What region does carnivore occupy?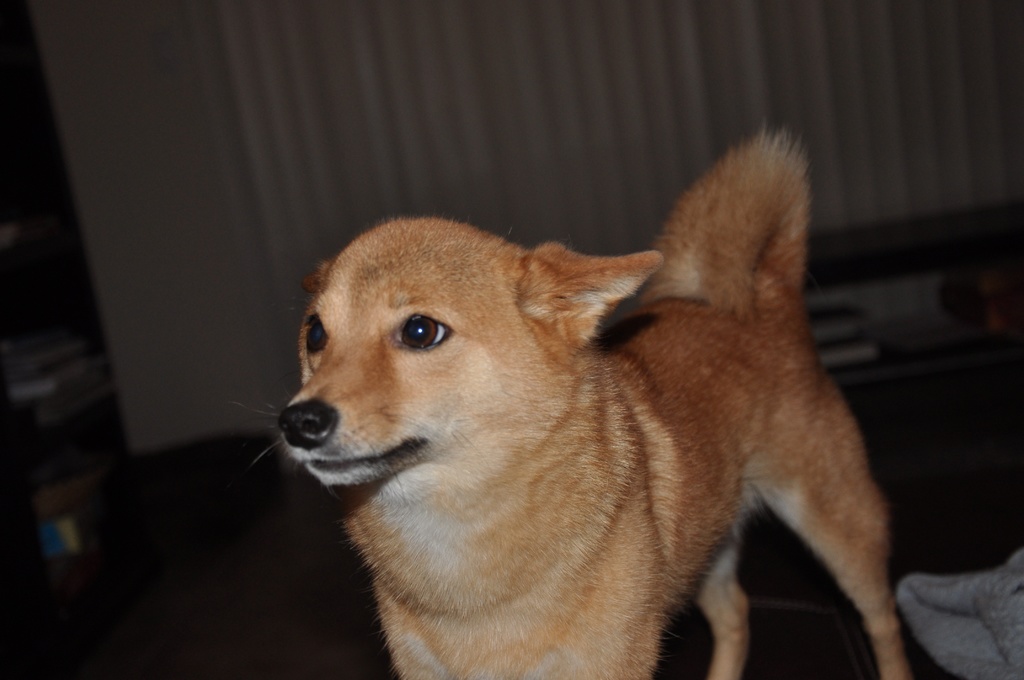
[left=260, top=125, right=948, bottom=679].
